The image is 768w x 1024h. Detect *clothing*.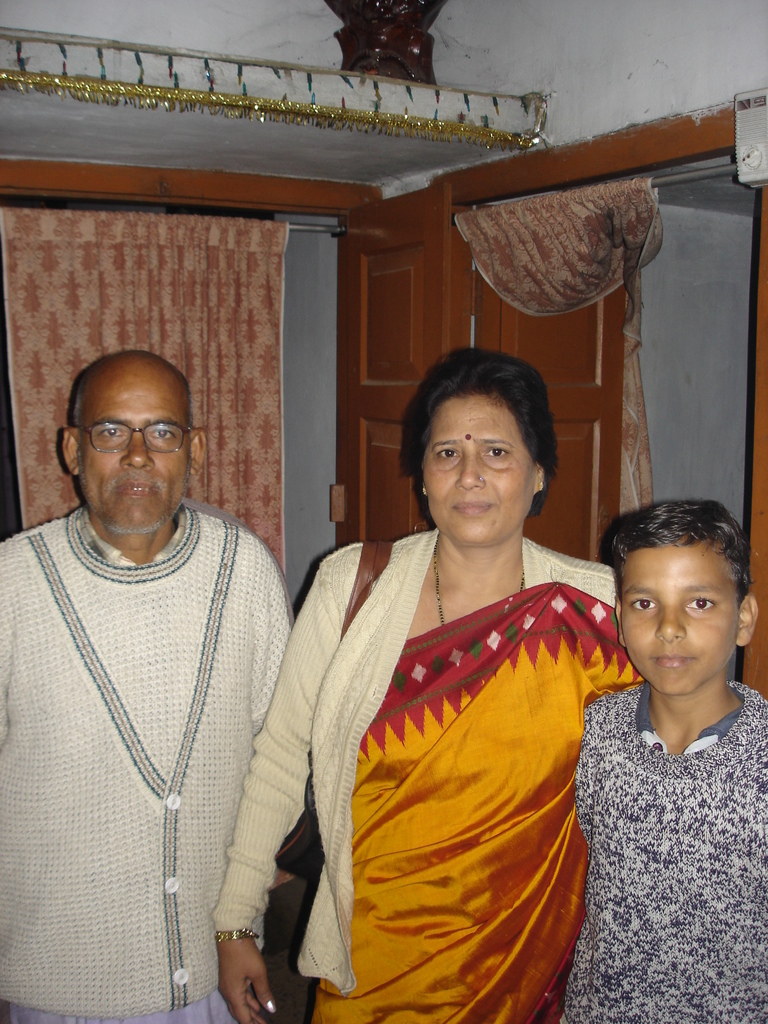
Detection: <box>568,682,767,1023</box>.
